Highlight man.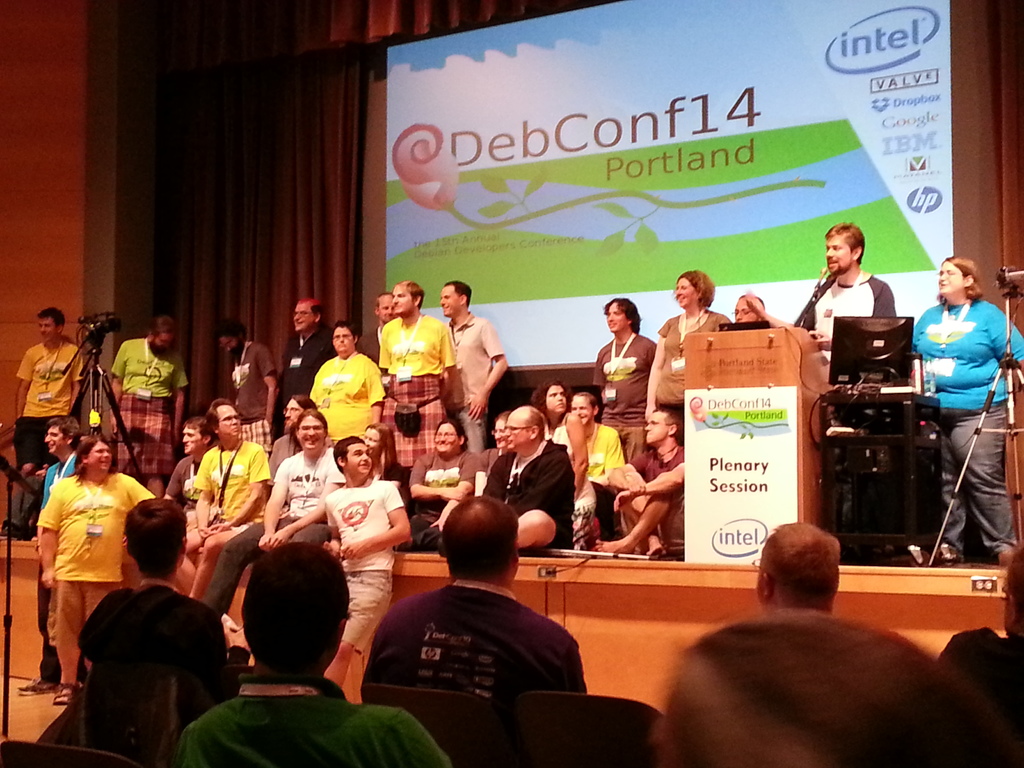
Highlighted region: 420:405:572:554.
